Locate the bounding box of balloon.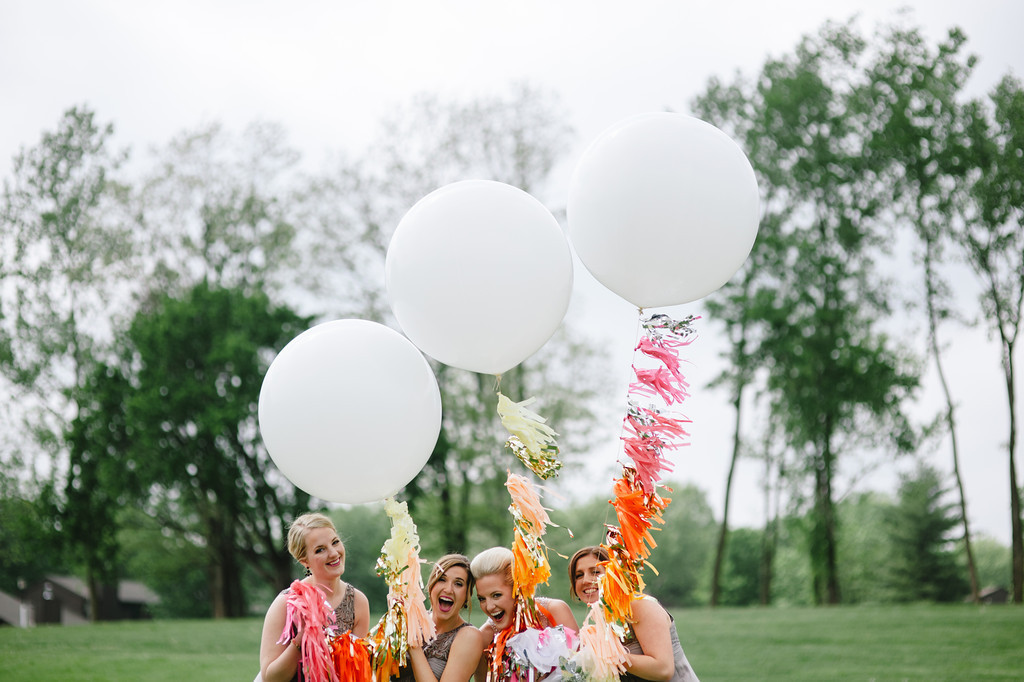
Bounding box: left=257, top=319, right=444, bottom=503.
